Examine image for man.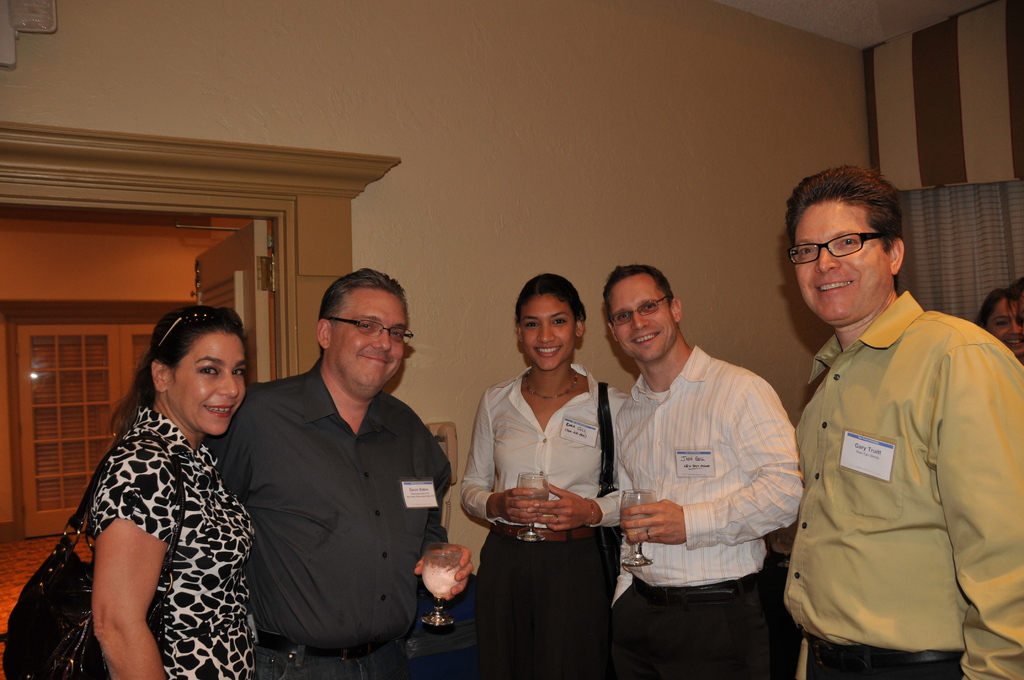
Examination result: {"left": 758, "top": 121, "right": 1011, "bottom": 679}.
